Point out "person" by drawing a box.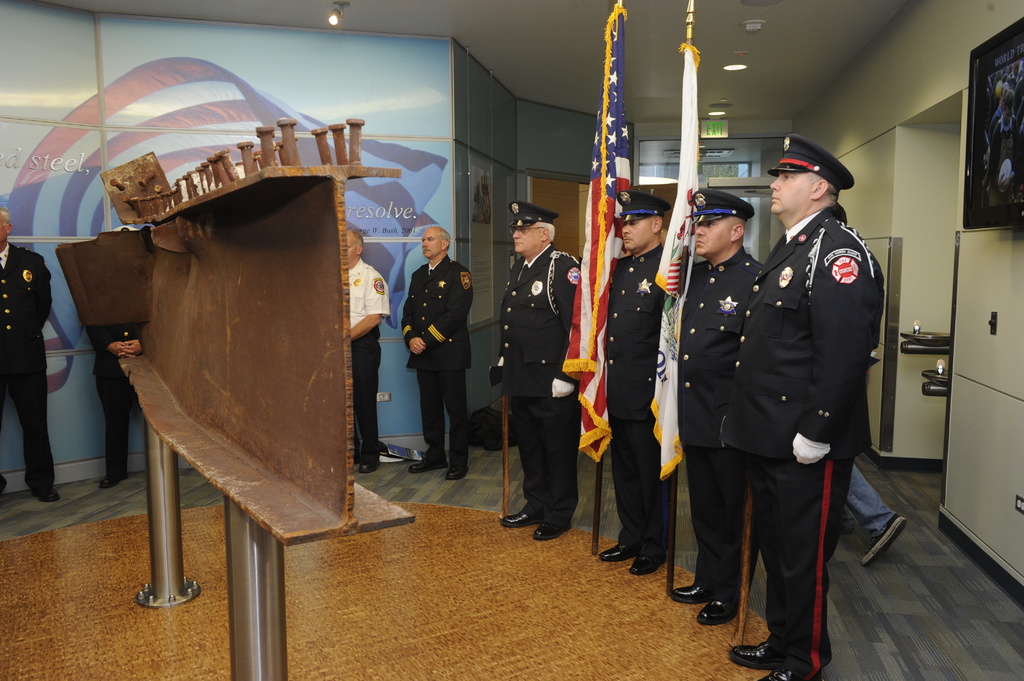
{"x1": 0, "y1": 217, "x2": 63, "y2": 495}.
